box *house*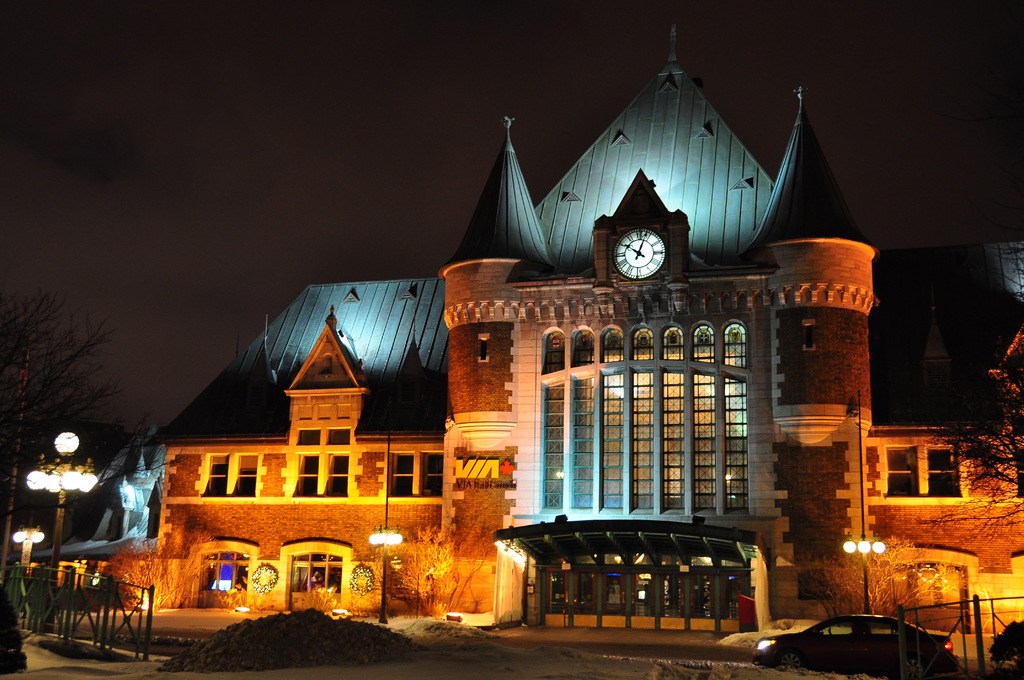
l=9, t=419, r=154, b=628
